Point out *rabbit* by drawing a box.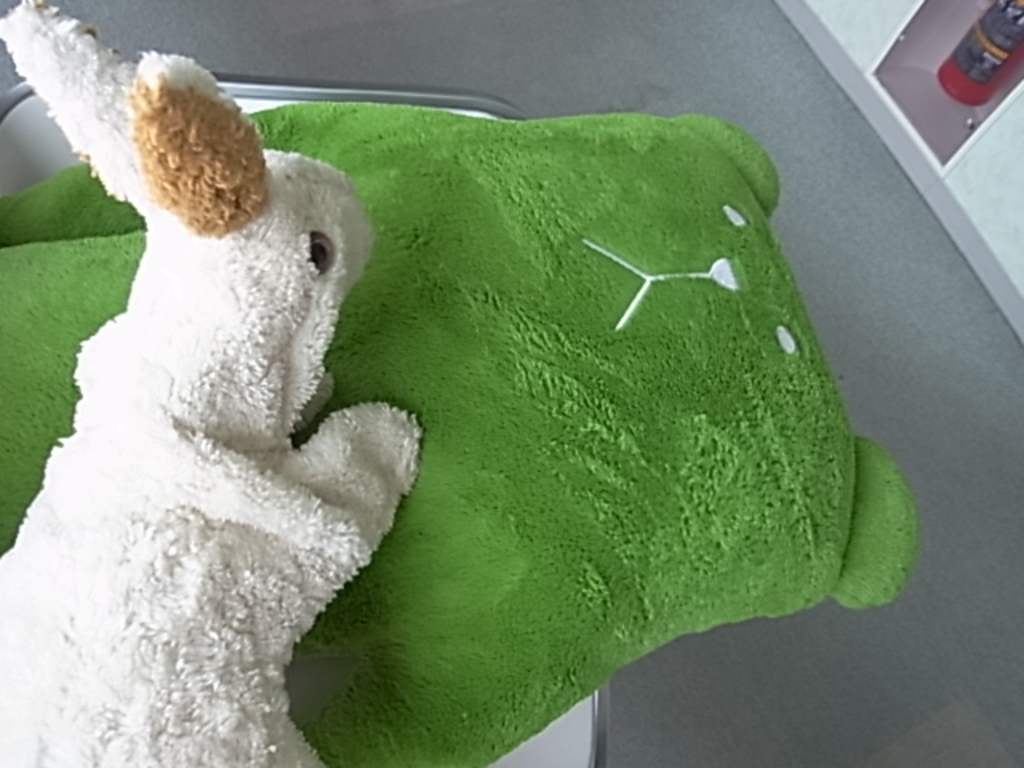
[0,0,429,766].
